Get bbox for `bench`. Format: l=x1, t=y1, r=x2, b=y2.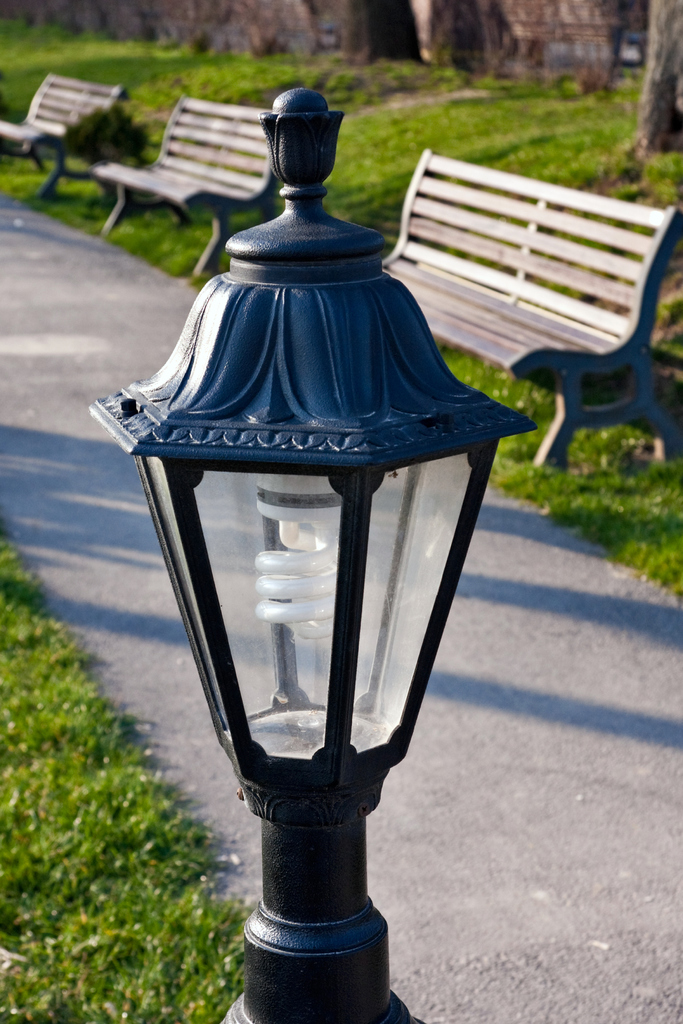
l=0, t=73, r=117, b=195.
